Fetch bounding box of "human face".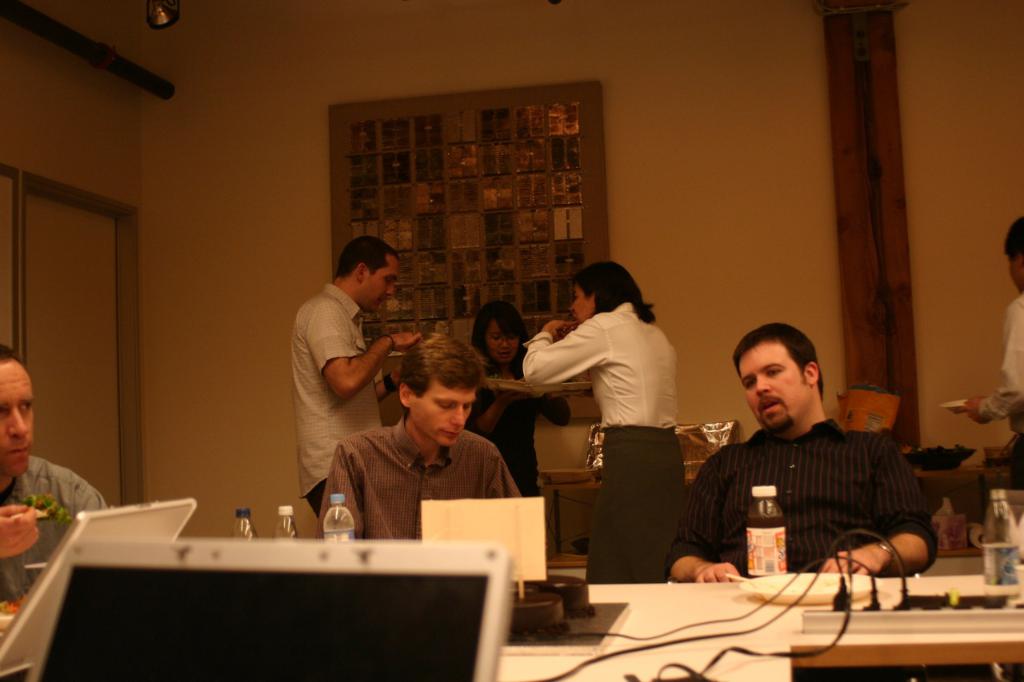
Bbox: x1=736, y1=338, x2=810, y2=426.
